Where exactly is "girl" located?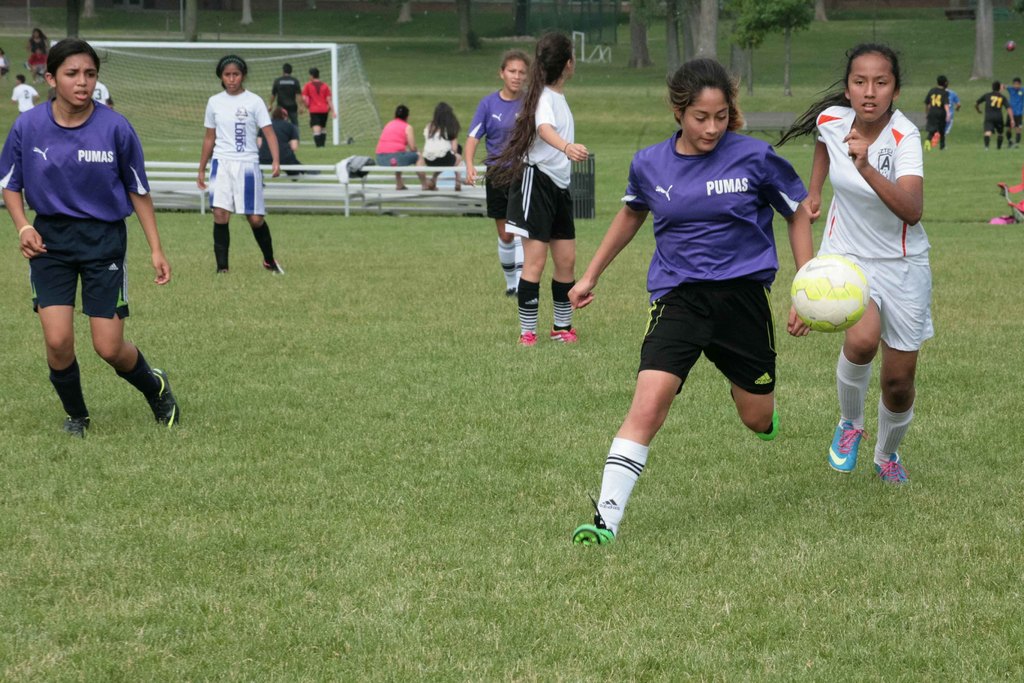
Its bounding box is 460,45,532,293.
